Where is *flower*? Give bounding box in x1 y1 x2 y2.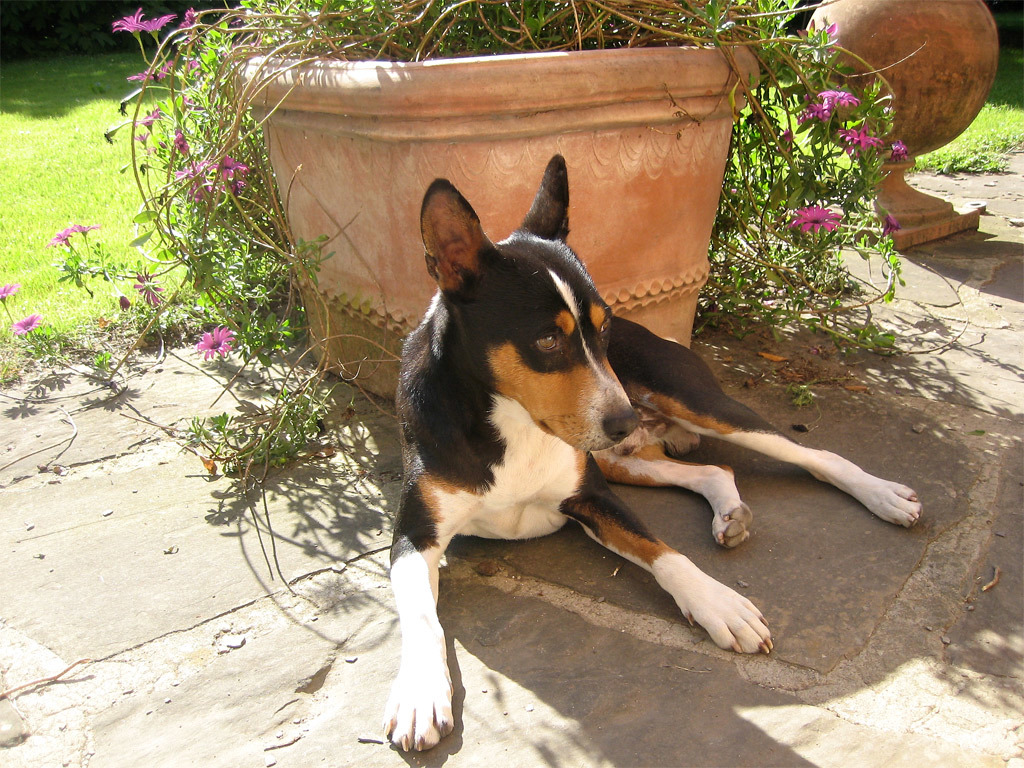
13 311 46 340.
